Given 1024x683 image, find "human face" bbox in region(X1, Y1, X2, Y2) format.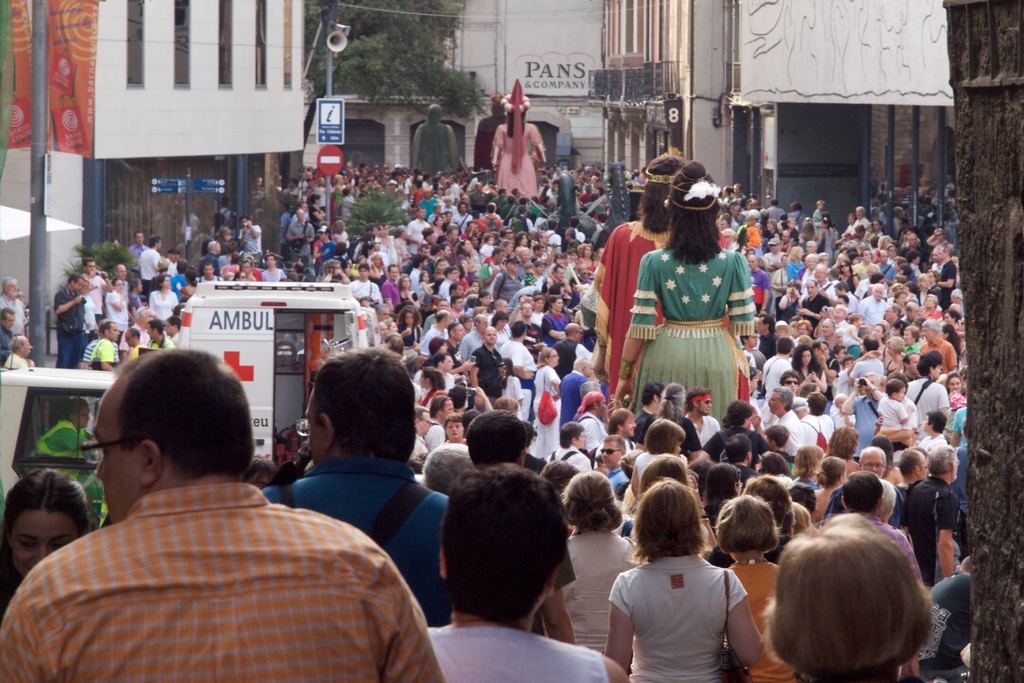
region(445, 422, 461, 441).
